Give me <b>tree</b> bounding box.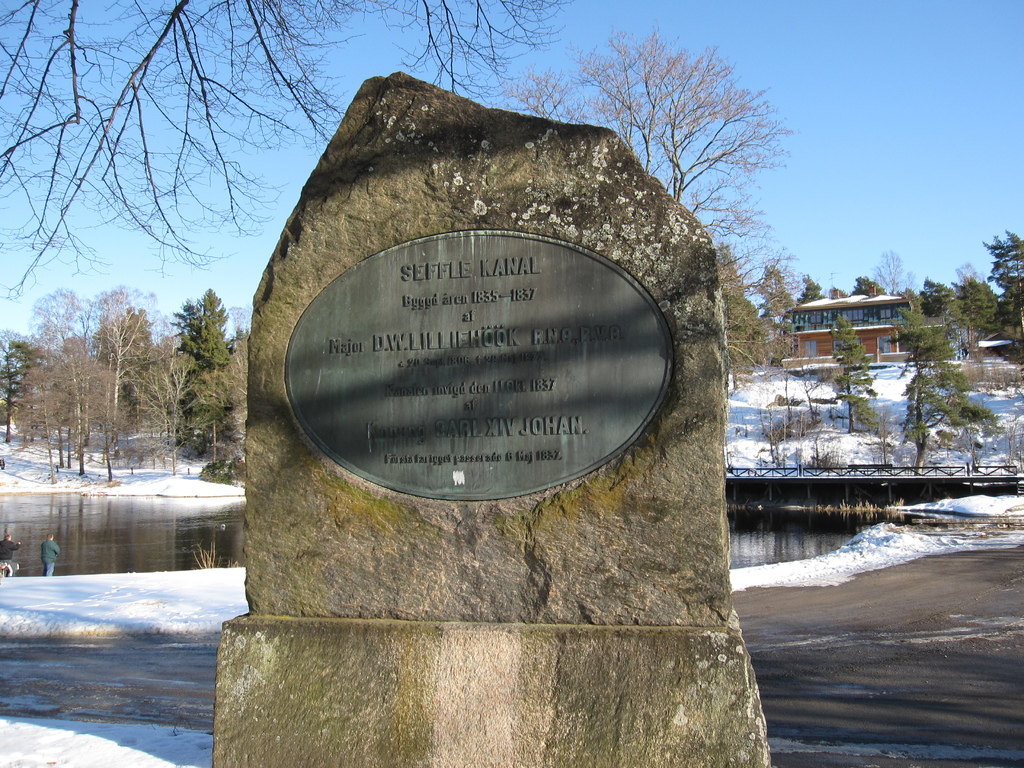
[884,306,1002,478].
